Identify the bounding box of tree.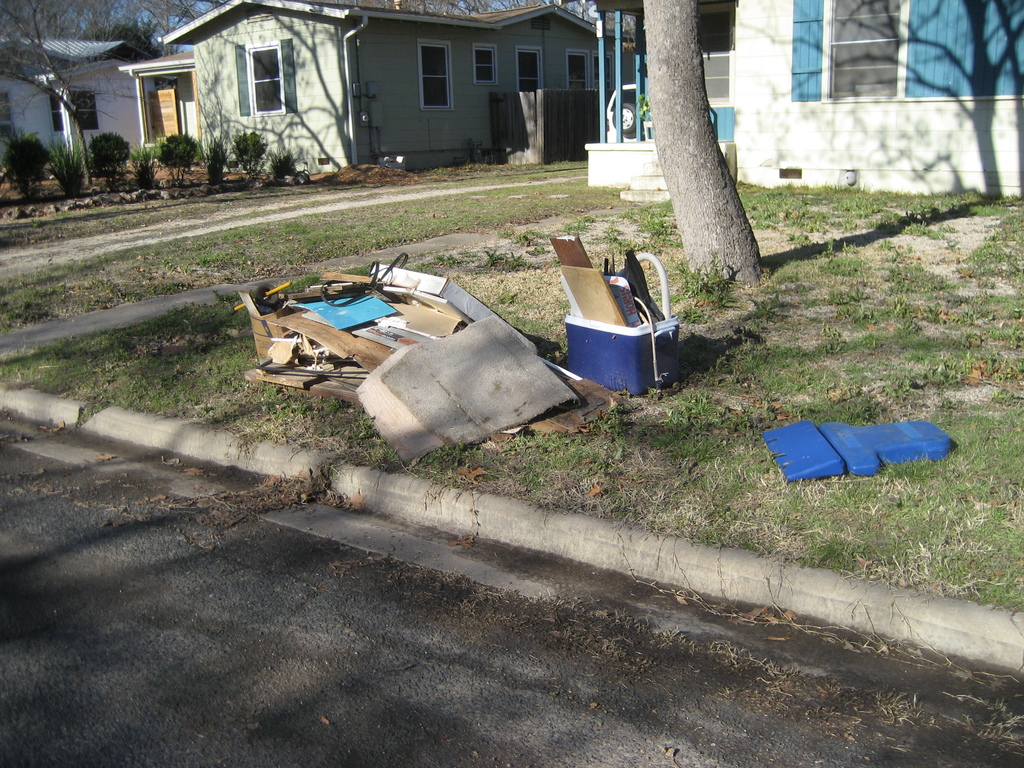
x1=94, y1=22, x2=164, y2=64.
